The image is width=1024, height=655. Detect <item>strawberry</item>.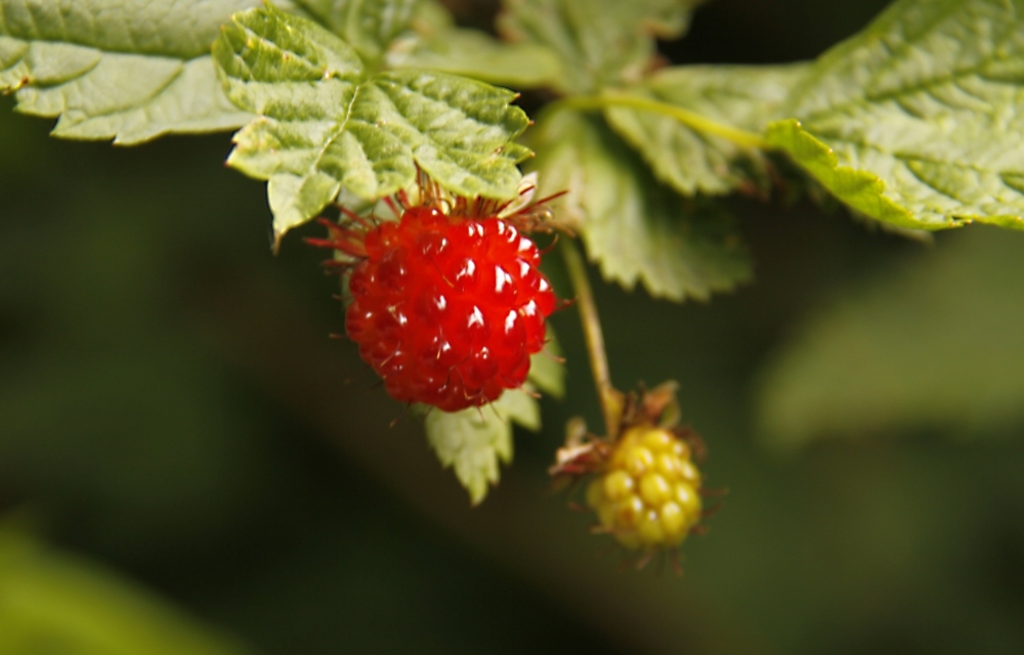
Detection: detection(579, 381, 698, 557).
